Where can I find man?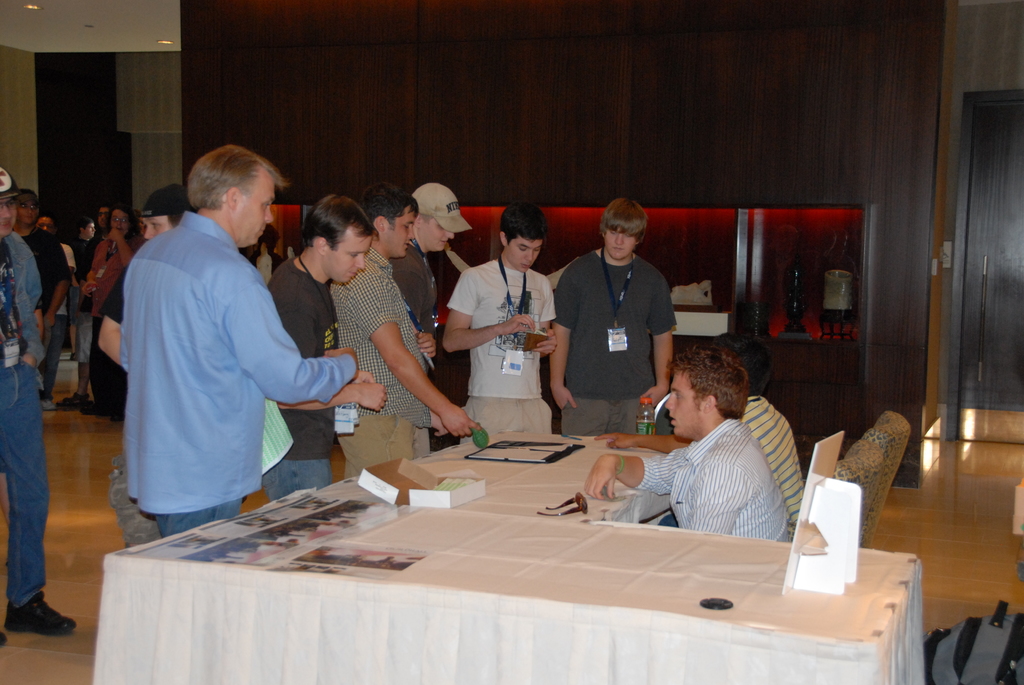
You can find it at (x1=265, y1=195, x2=388, y2=508).
